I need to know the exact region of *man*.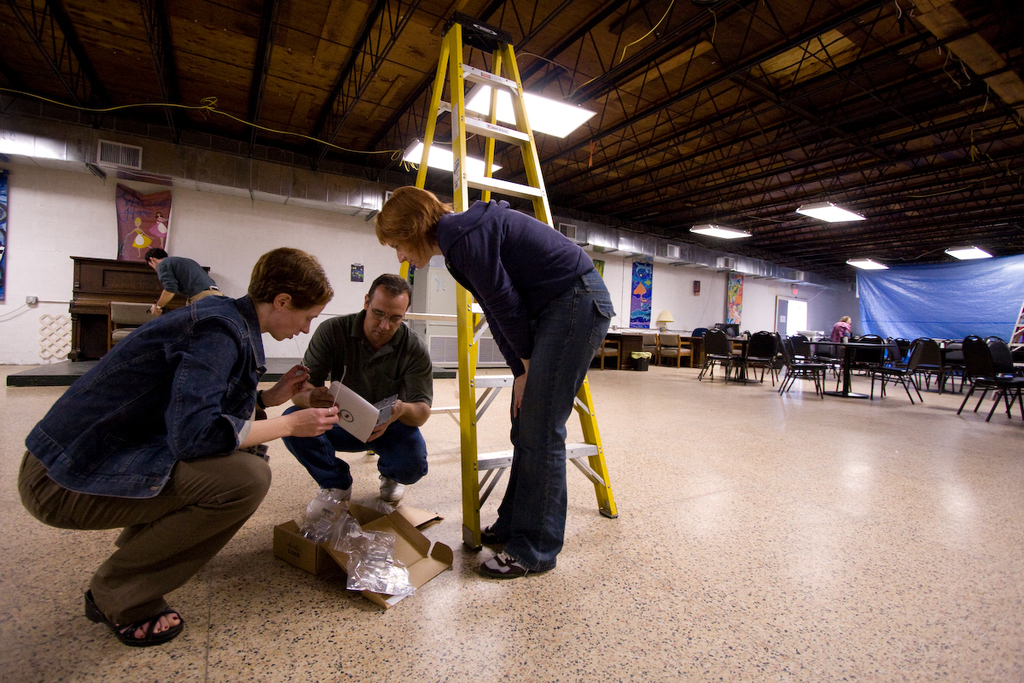
Region: {"left": 279, "top": 274, "right": 433, "bottom": 517}.
